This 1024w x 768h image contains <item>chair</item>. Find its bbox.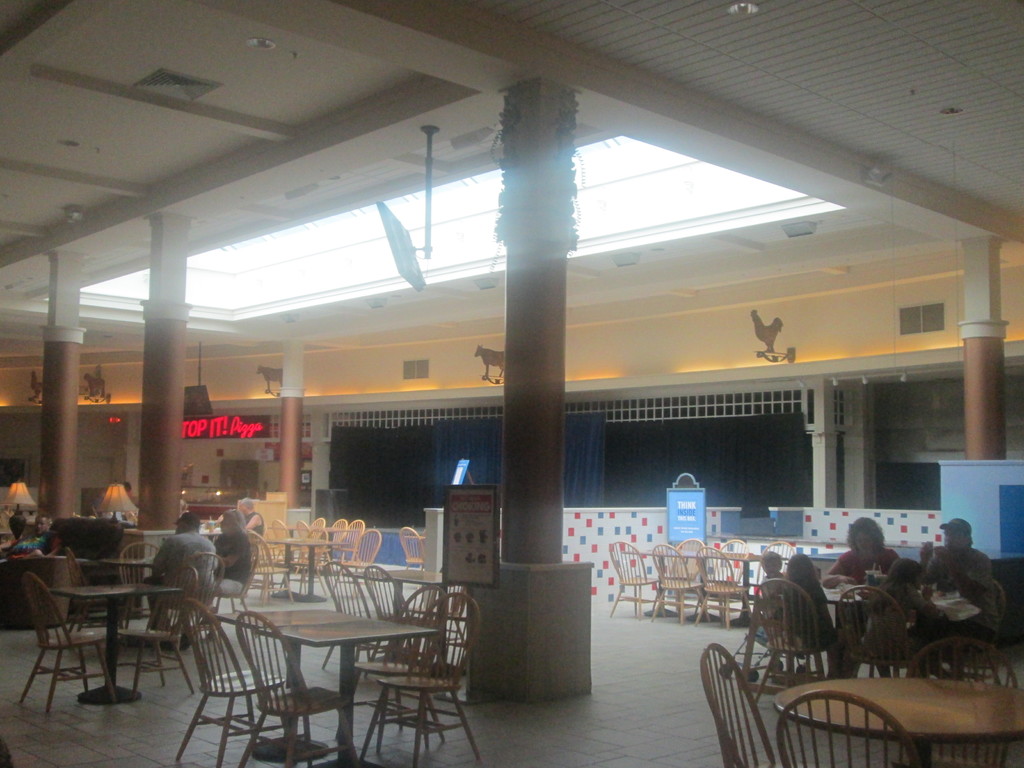
118,540,164,627.
